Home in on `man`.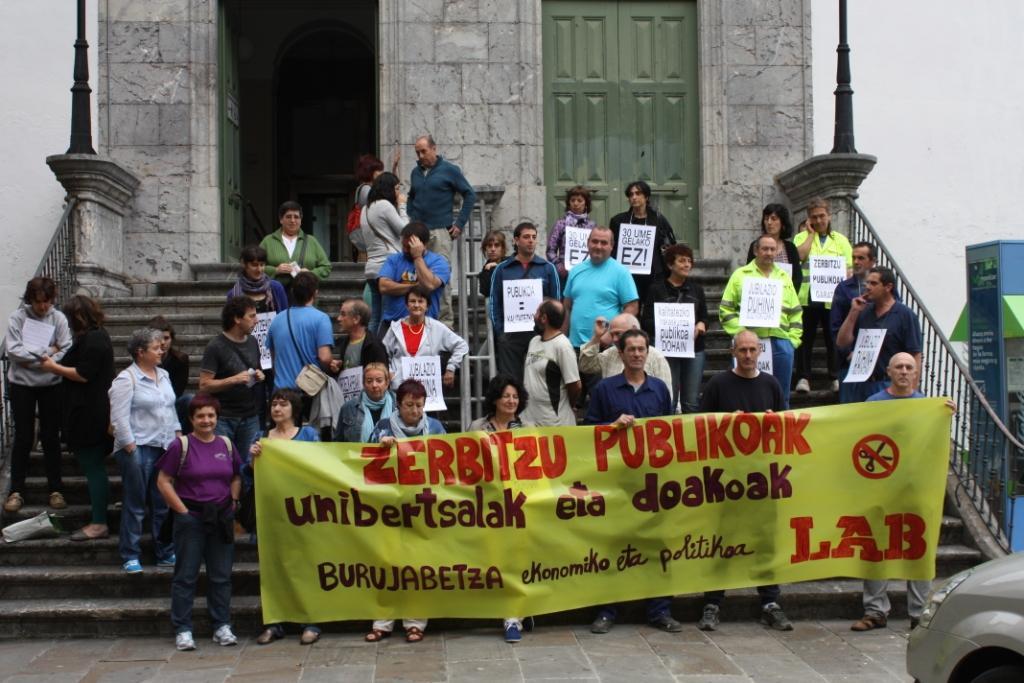
Homed in at detection(699, 330, 792, 637).
